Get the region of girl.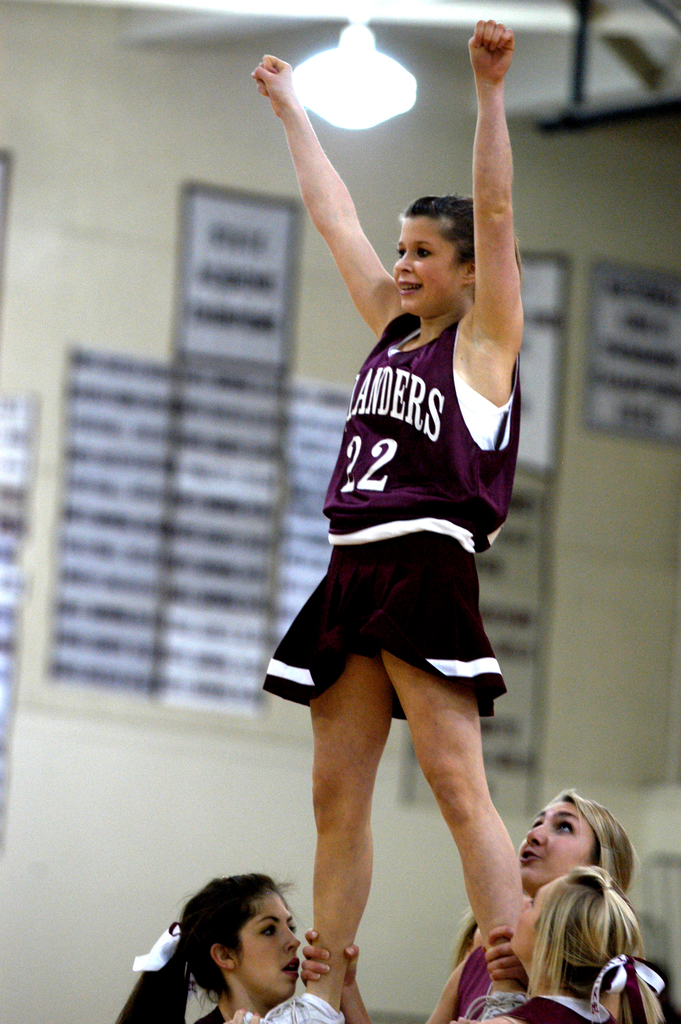
[left=117, top=872, right=302, bottom=1023].
